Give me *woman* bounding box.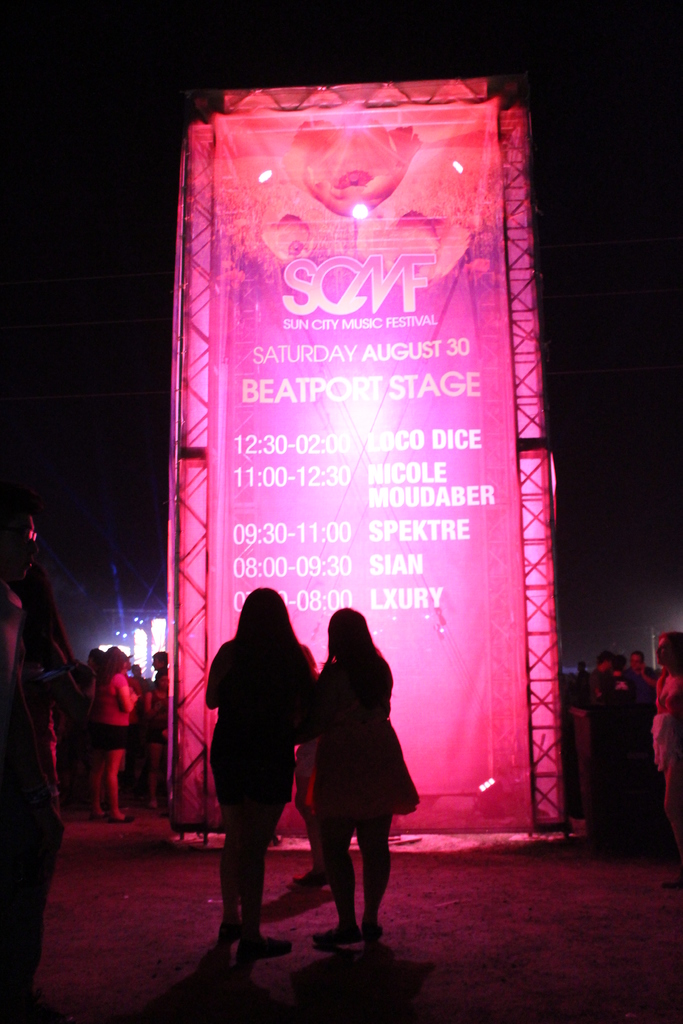
649:632:682:867.
